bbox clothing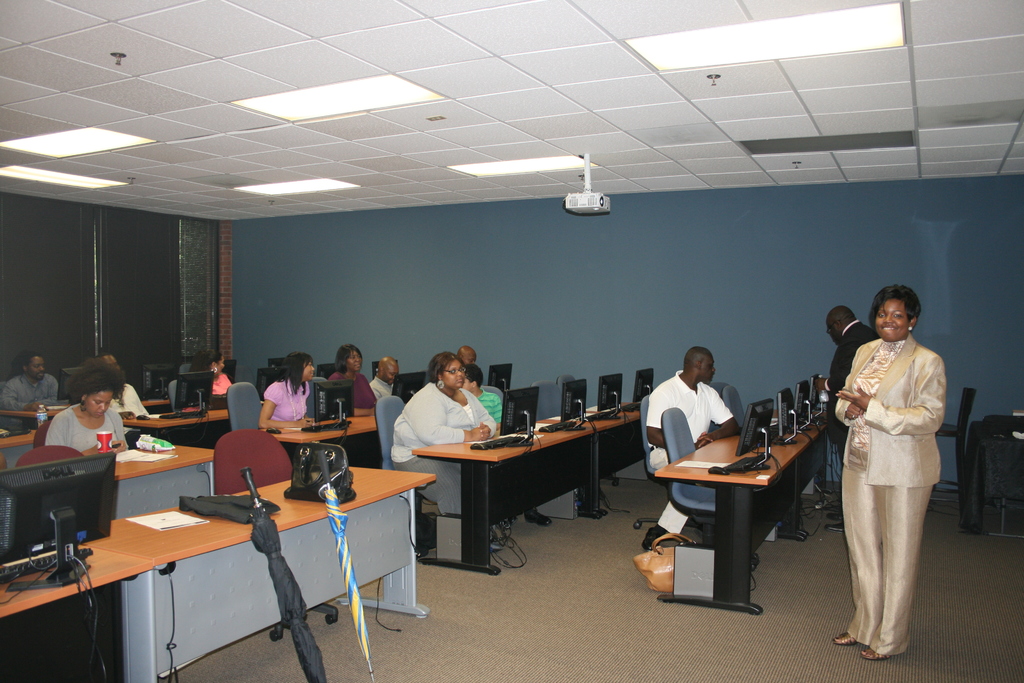
(0, 370, 61, 431)
